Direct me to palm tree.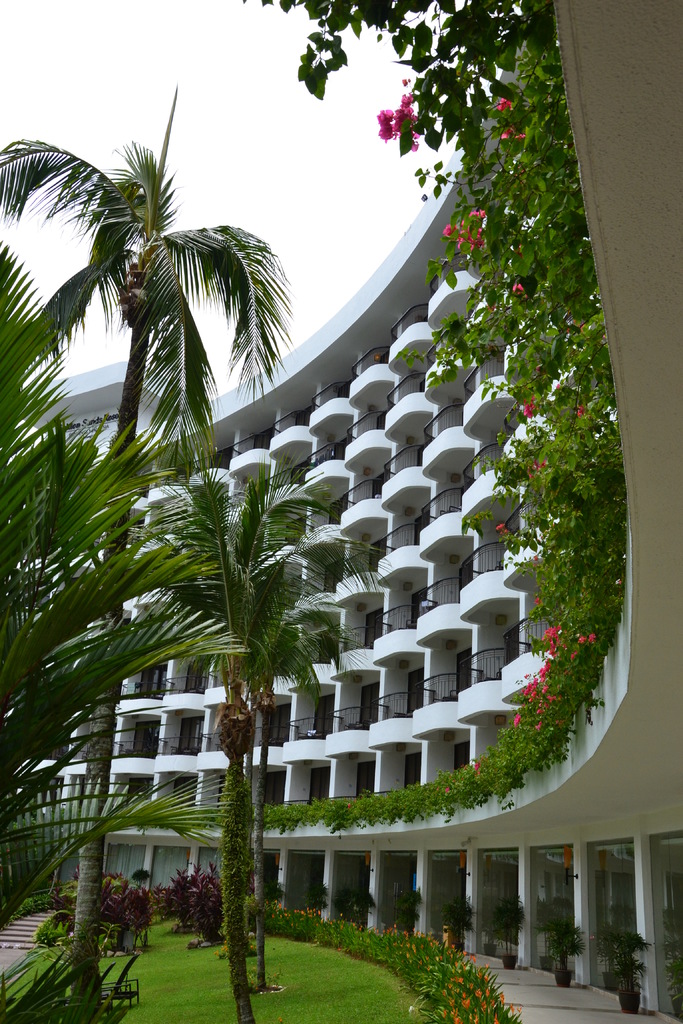
Direction: Rect(33, 122, 251, 465).
